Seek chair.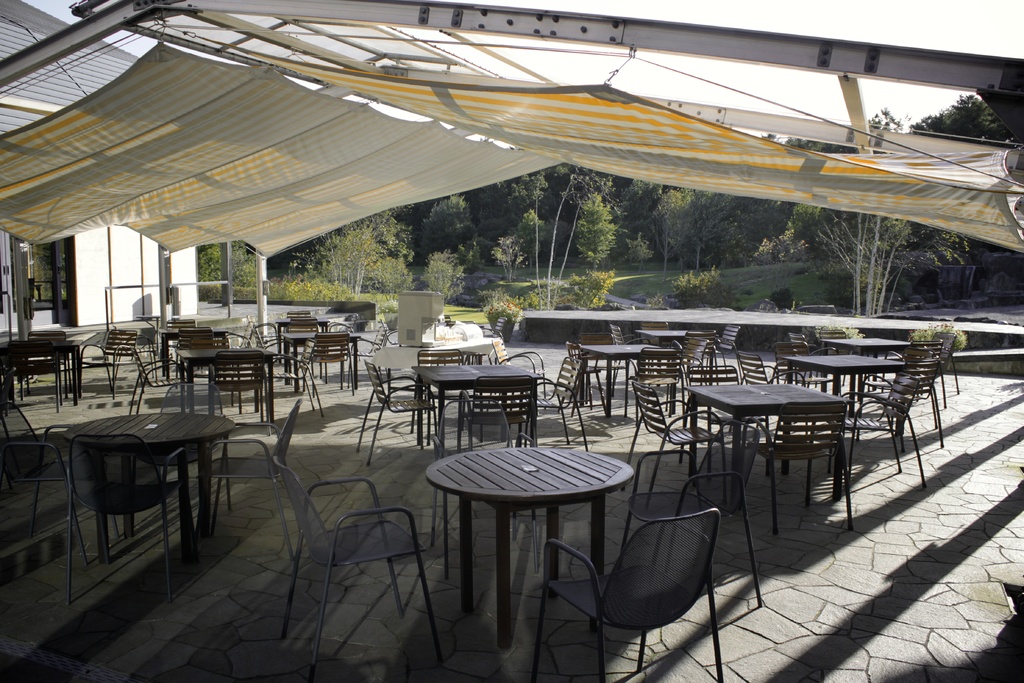
[left=703, top=322, right=739, bottom=366].
